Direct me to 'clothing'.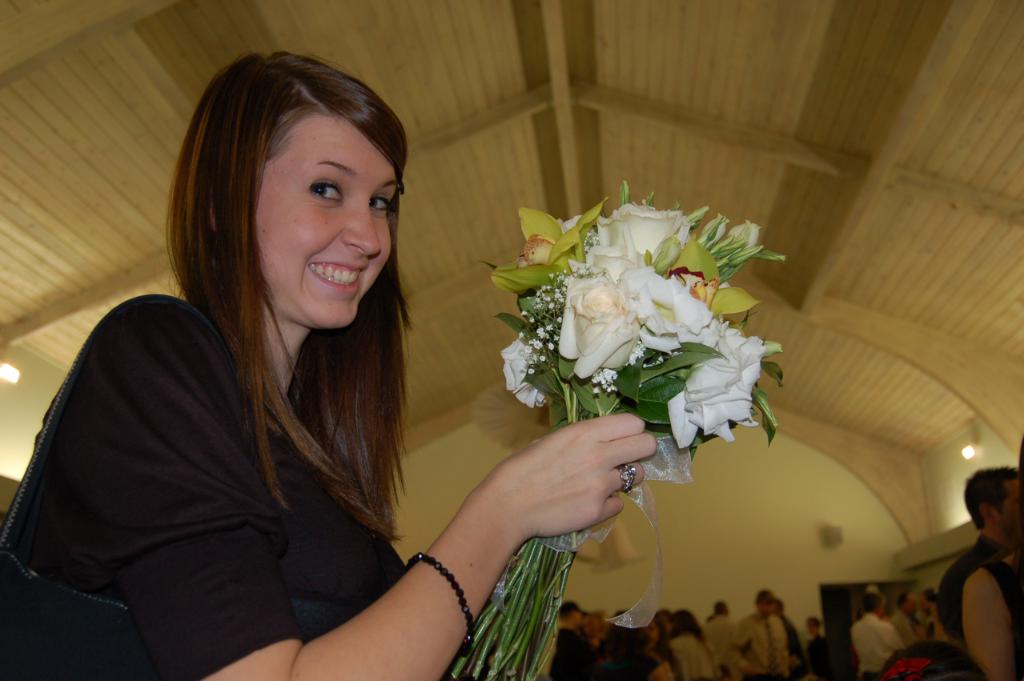
Direction: x1=669, y1=631, x2=726, y2=680.
